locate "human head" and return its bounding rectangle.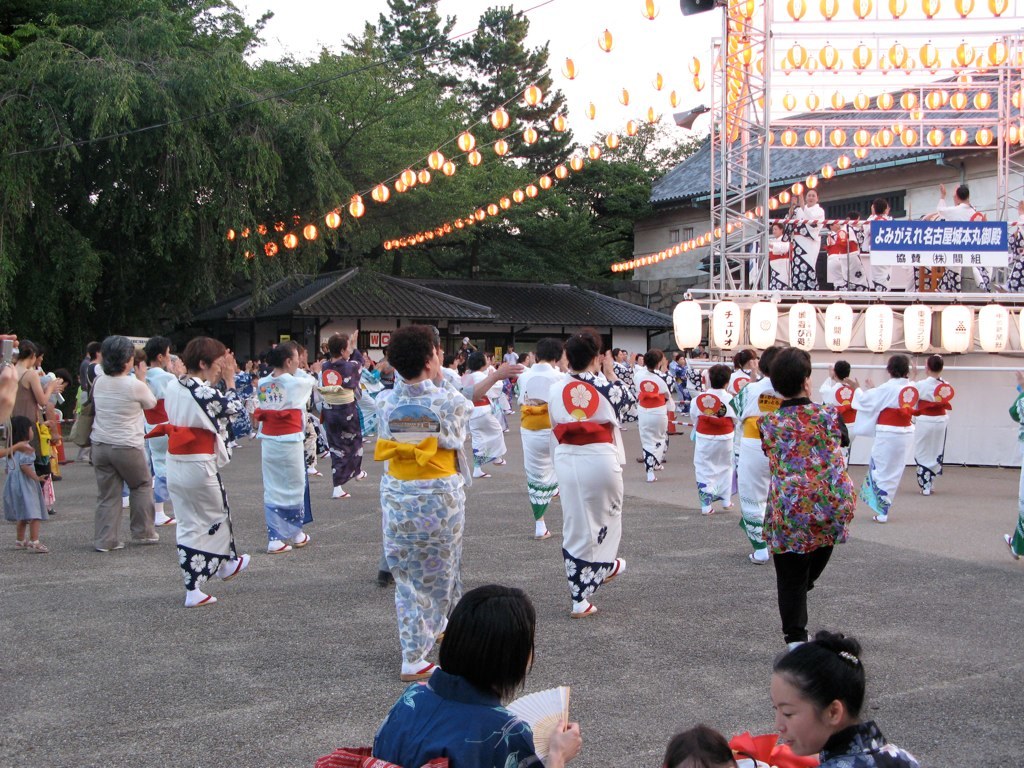
box=[14, 342, 37, 369].
